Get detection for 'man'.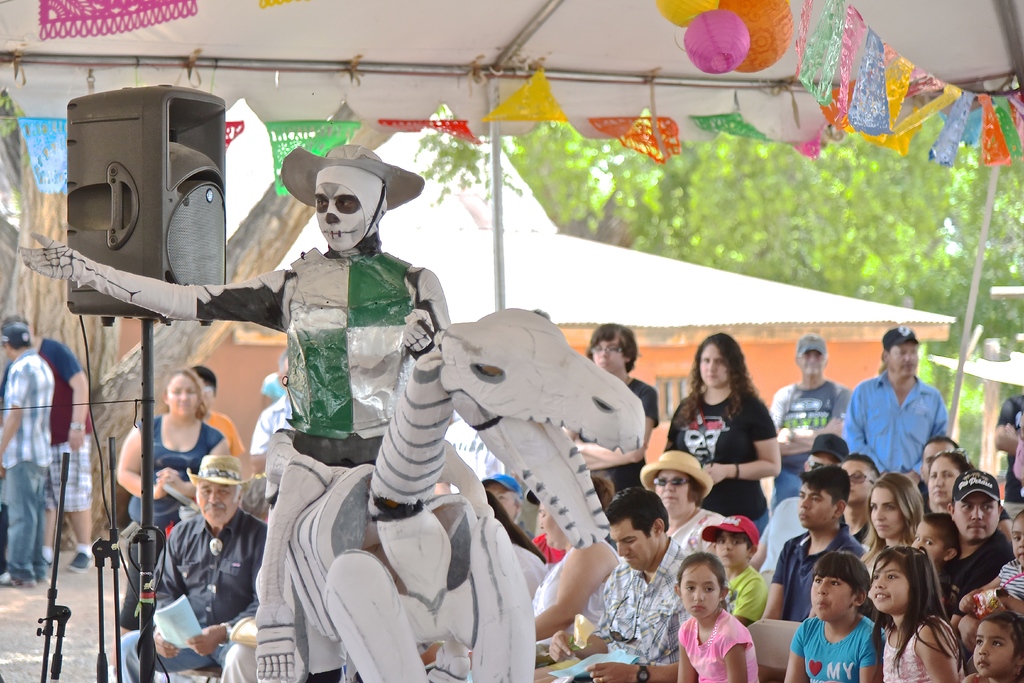
Detection: Rect(0, 311, 93, 570).
